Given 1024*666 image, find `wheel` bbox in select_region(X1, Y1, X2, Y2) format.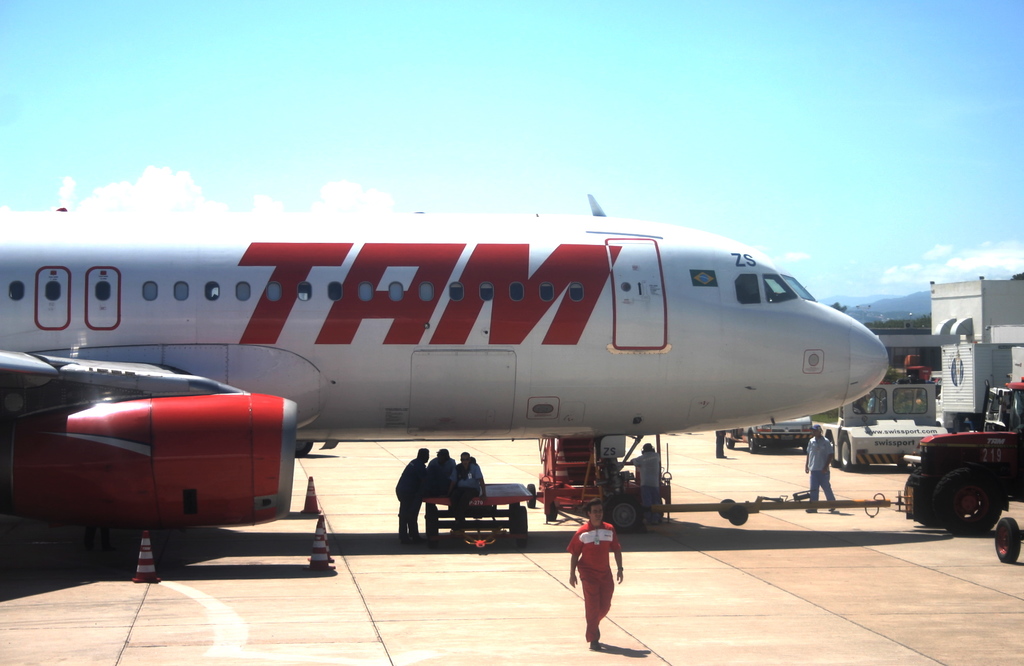
select_region(934, 460, 1001, 542).
